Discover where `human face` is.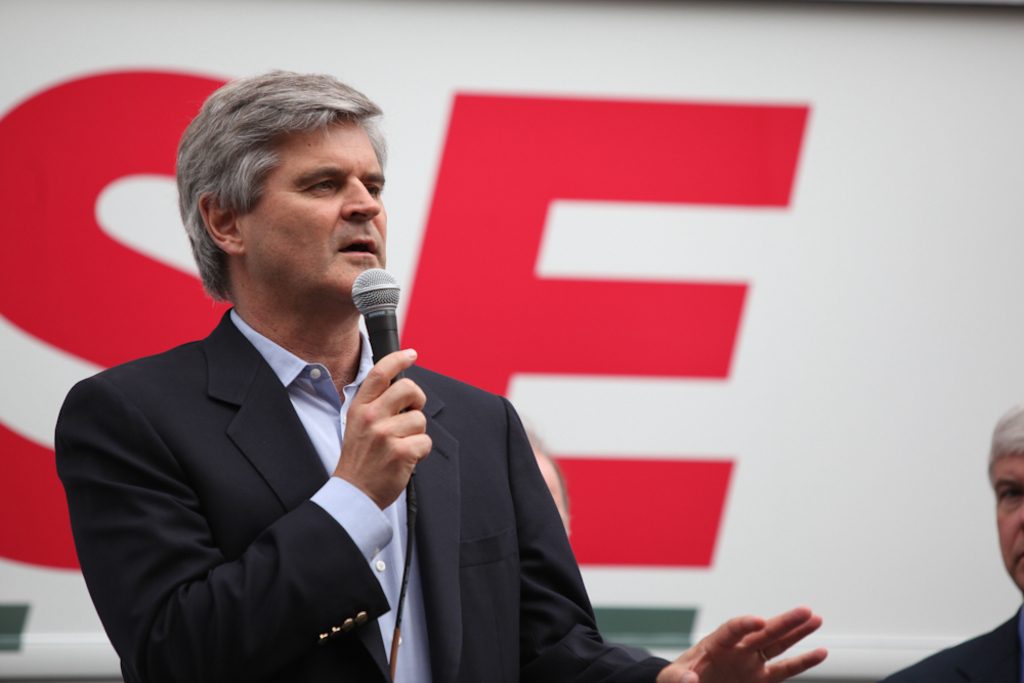
Discovered at box(991, 447, 1023, 605).
